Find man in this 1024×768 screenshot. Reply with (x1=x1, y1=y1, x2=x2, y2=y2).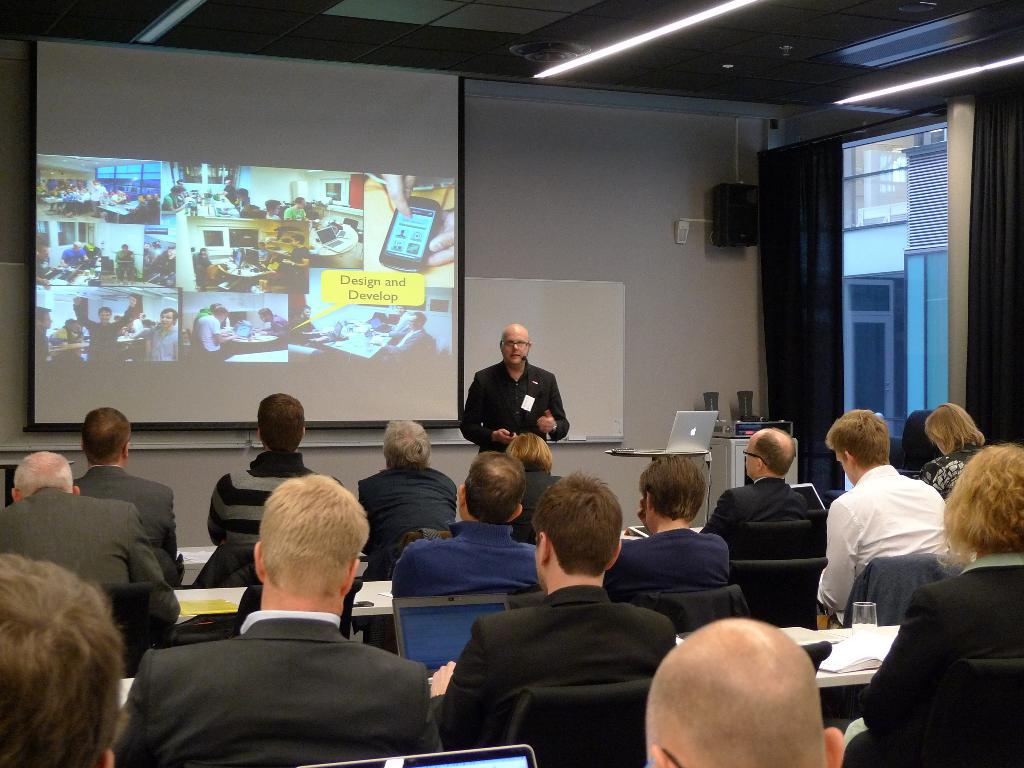
(x1=440, y1=461, x2=680, y2=761).
